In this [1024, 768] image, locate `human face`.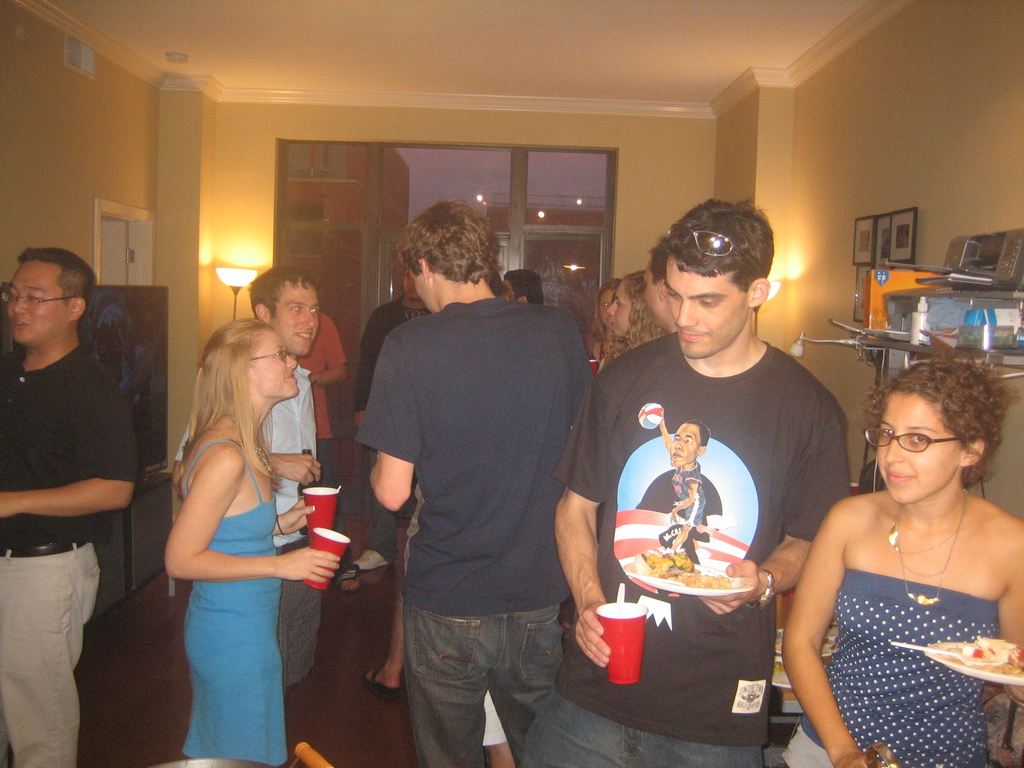
Bounding box: Rect(275, 285, 323, 357).
